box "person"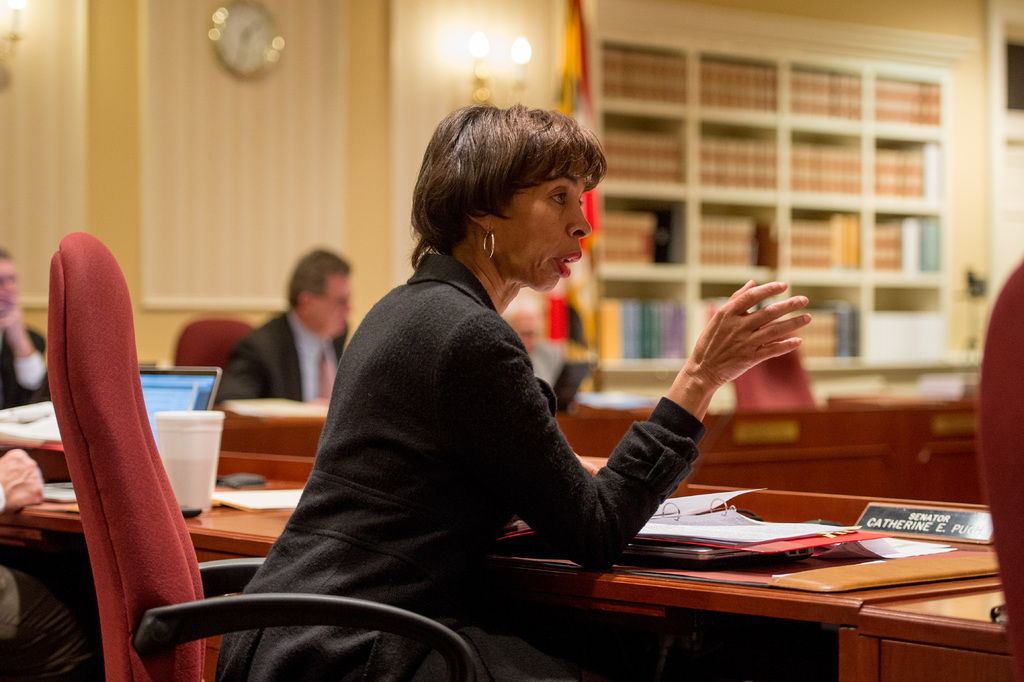
<bbox>501, 290, 570, 395</bbox>
